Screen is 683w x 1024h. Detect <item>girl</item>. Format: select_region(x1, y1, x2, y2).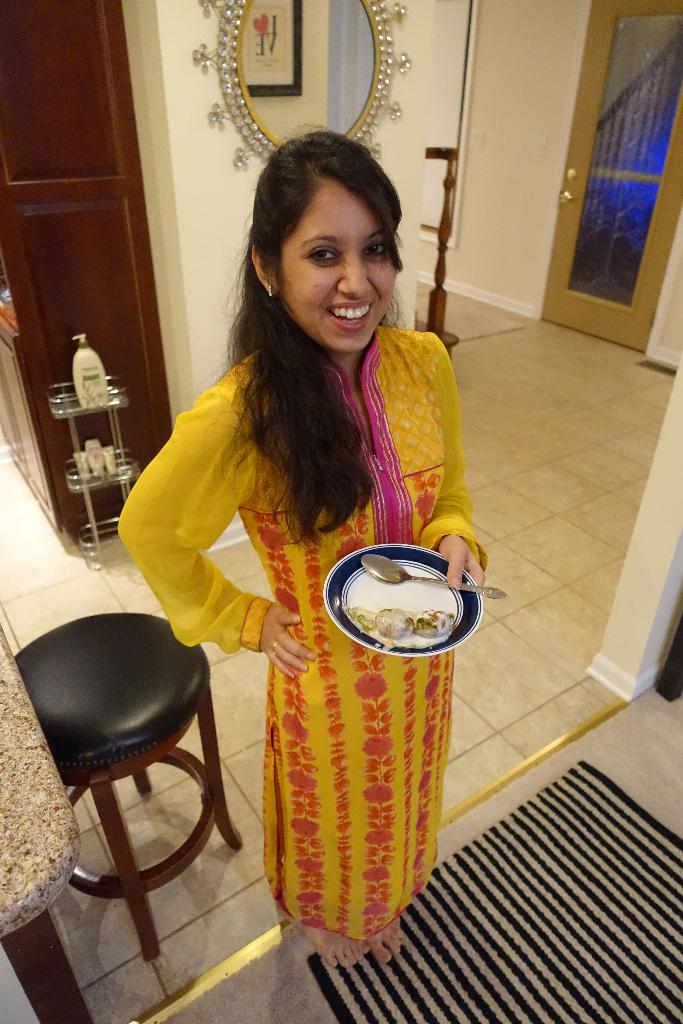
select_region(115, 118, 487, 972).
